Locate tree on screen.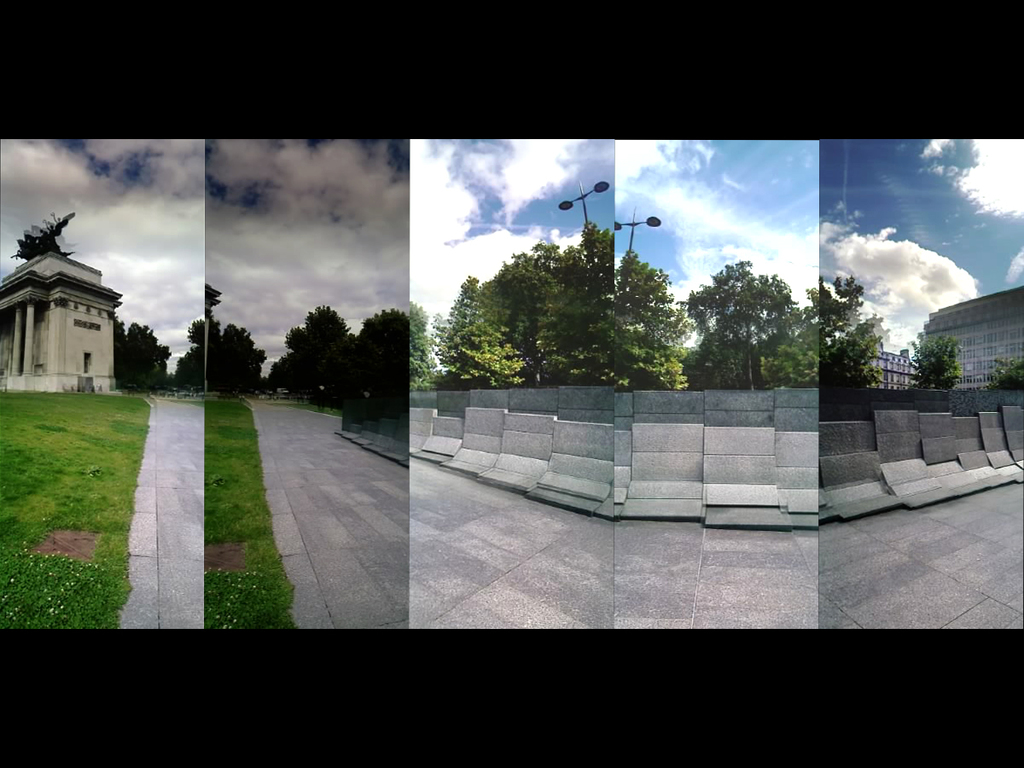
On screen at (x1=777, y1=267, x2=893, y2=392).
